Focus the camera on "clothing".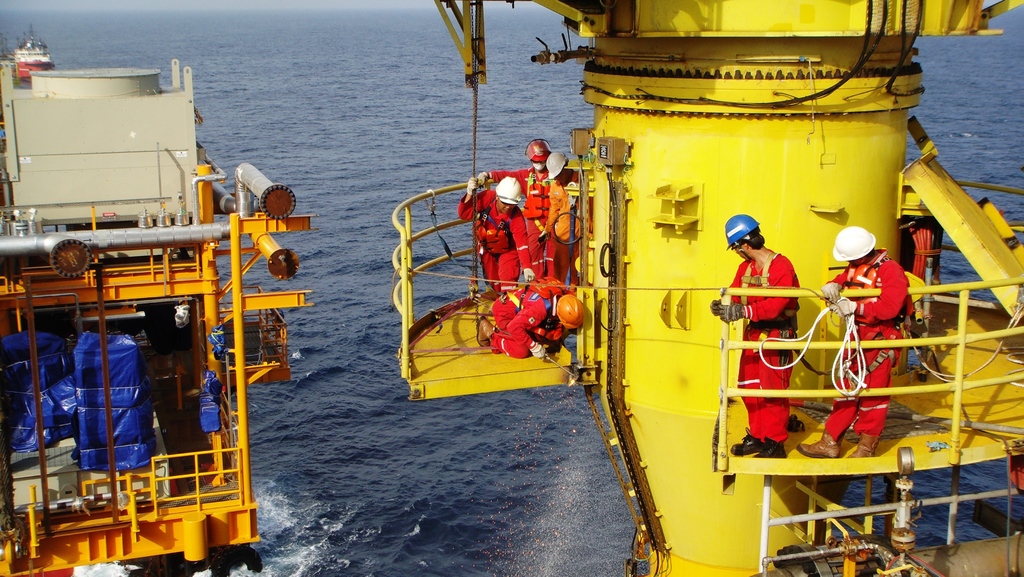
Focus region: box(489, 165, 555, 277).
